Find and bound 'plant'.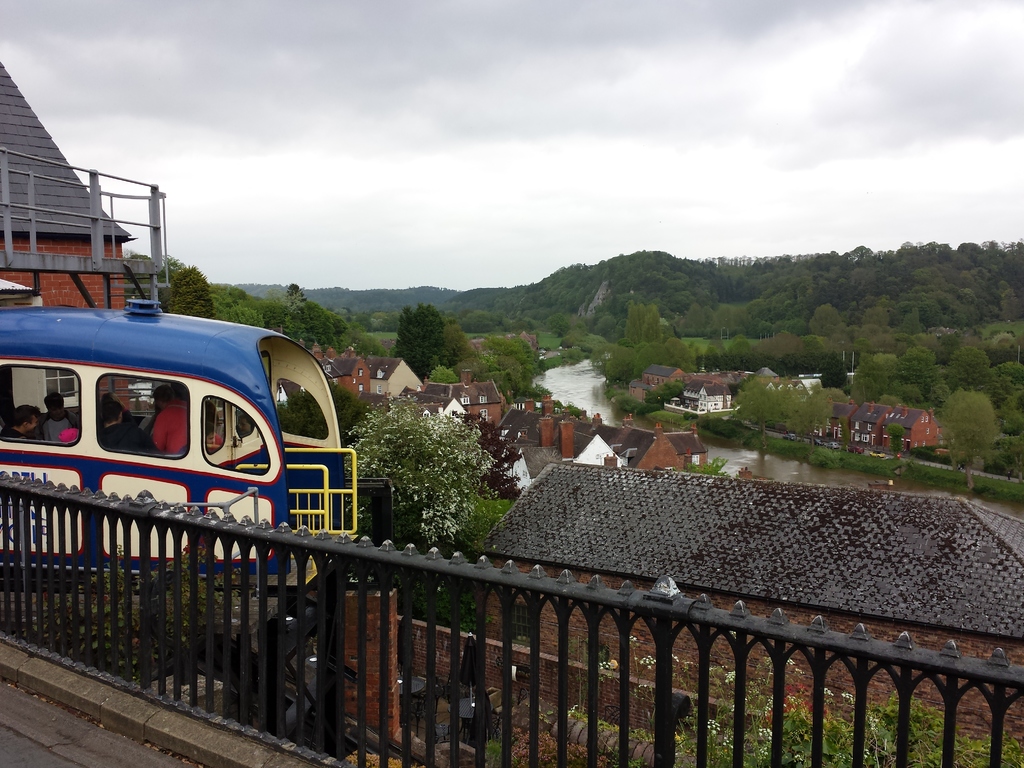
Bound: bbox=(476, 735, 511, 767).
